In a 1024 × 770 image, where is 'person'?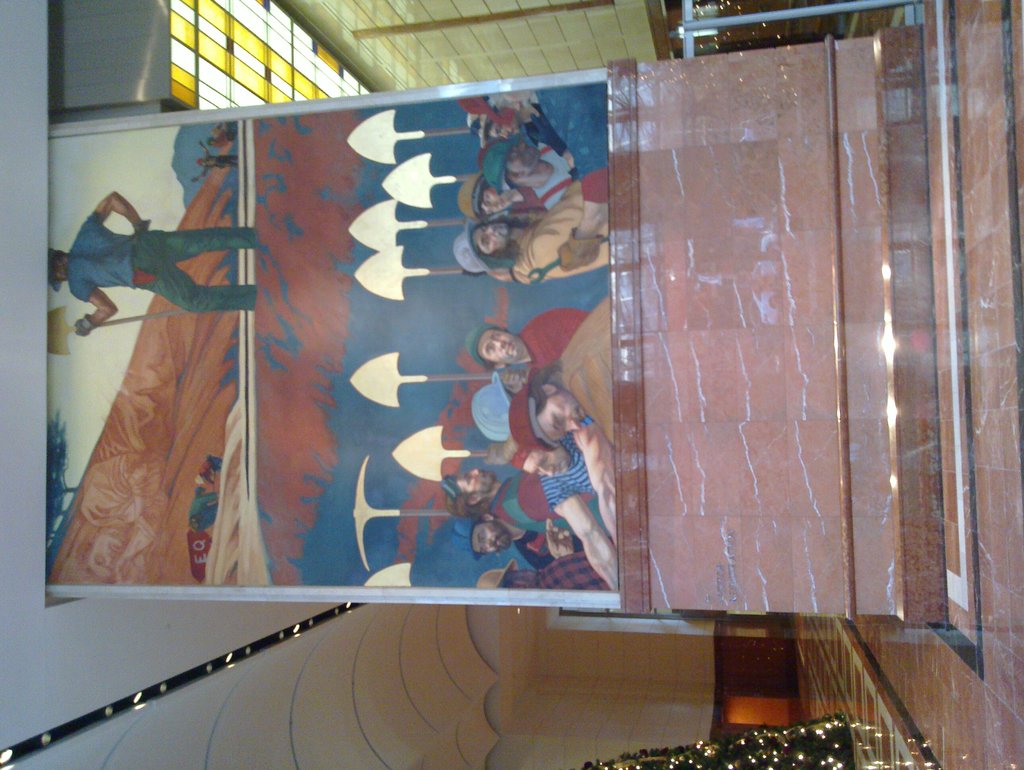
{"x1": 192, "y1": 455, "x2": 221, "y2": 491}.
